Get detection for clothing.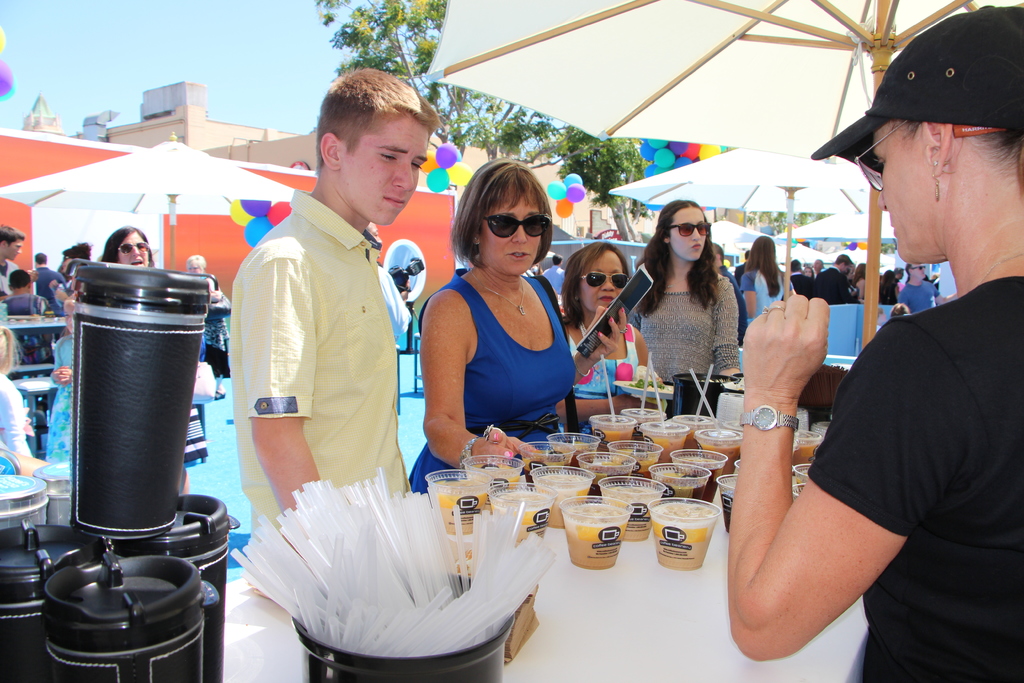
Detection: [x1=739, y1=275, x2=790, y2=325].
